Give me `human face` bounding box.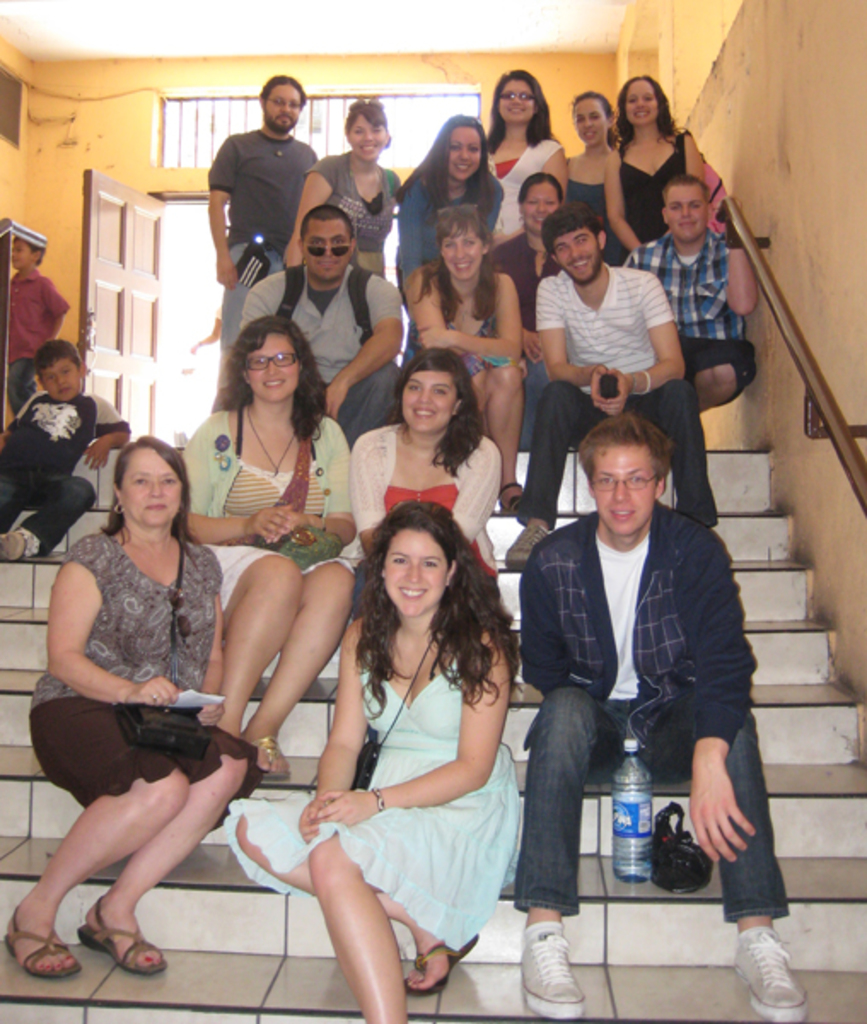
[x1=591, y1=444, x2=659, y2=532].
